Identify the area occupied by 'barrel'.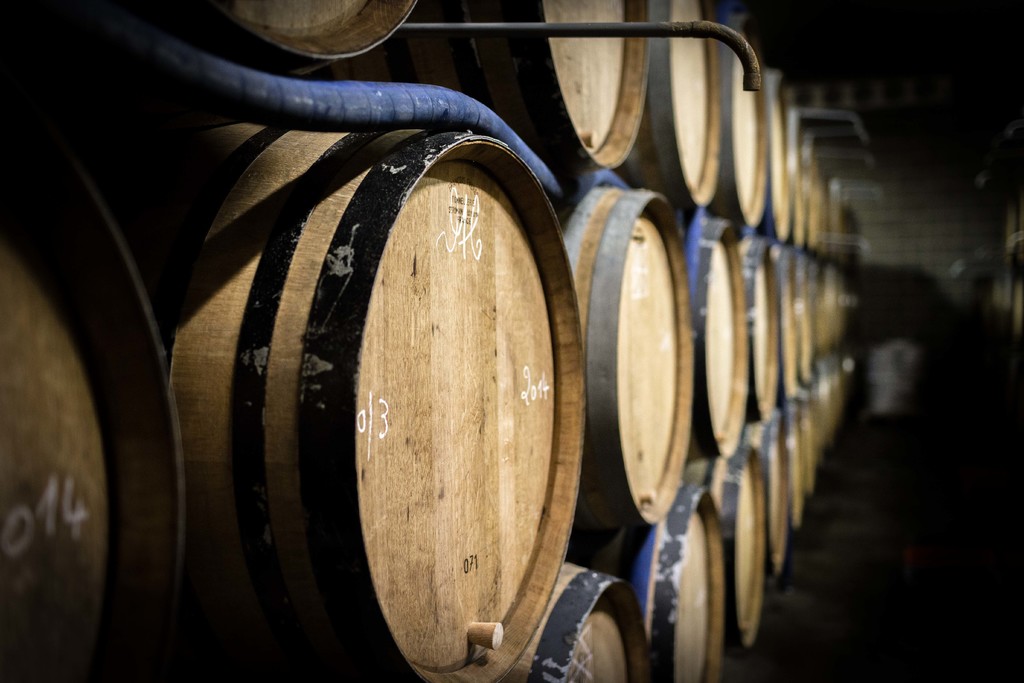
Area: 0,0,929,682.
